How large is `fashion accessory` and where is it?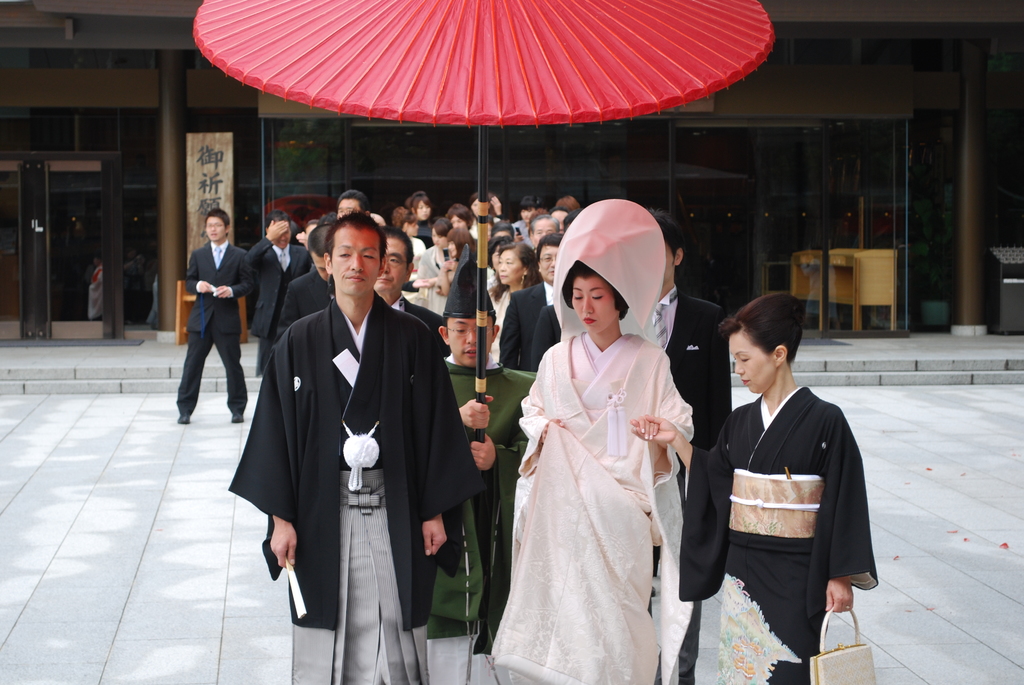
Bounding box: crop(806, 606, 879, 684).
